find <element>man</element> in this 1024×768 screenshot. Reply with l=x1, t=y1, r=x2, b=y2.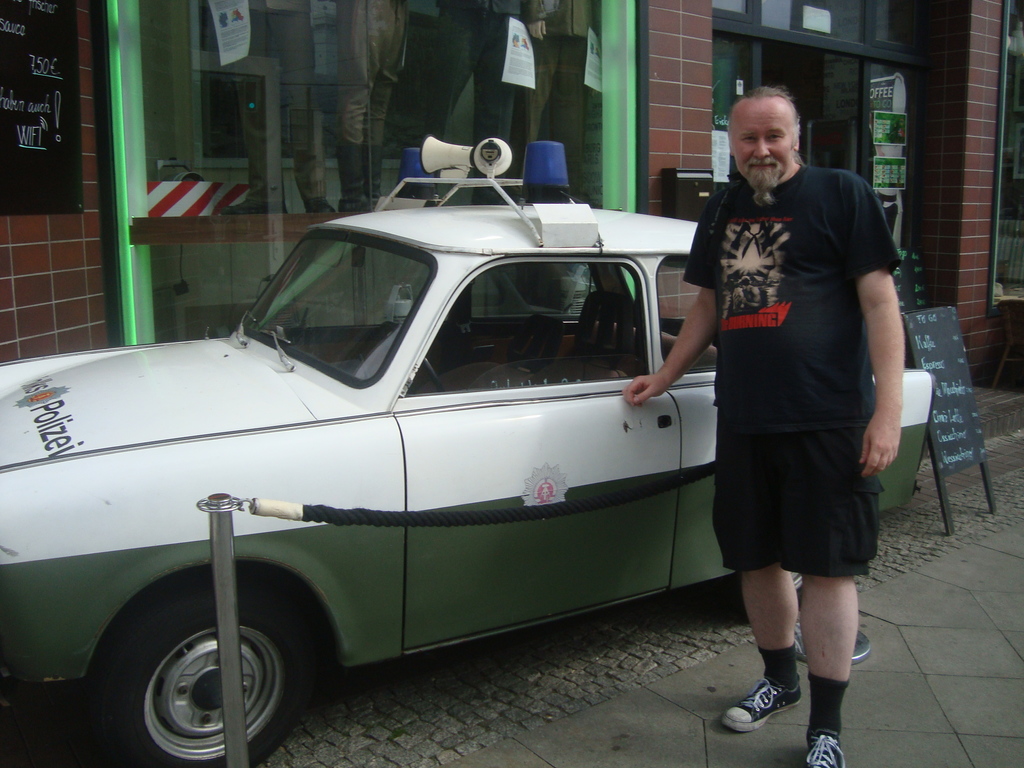
l=670, t=70, r=916, b=662.
